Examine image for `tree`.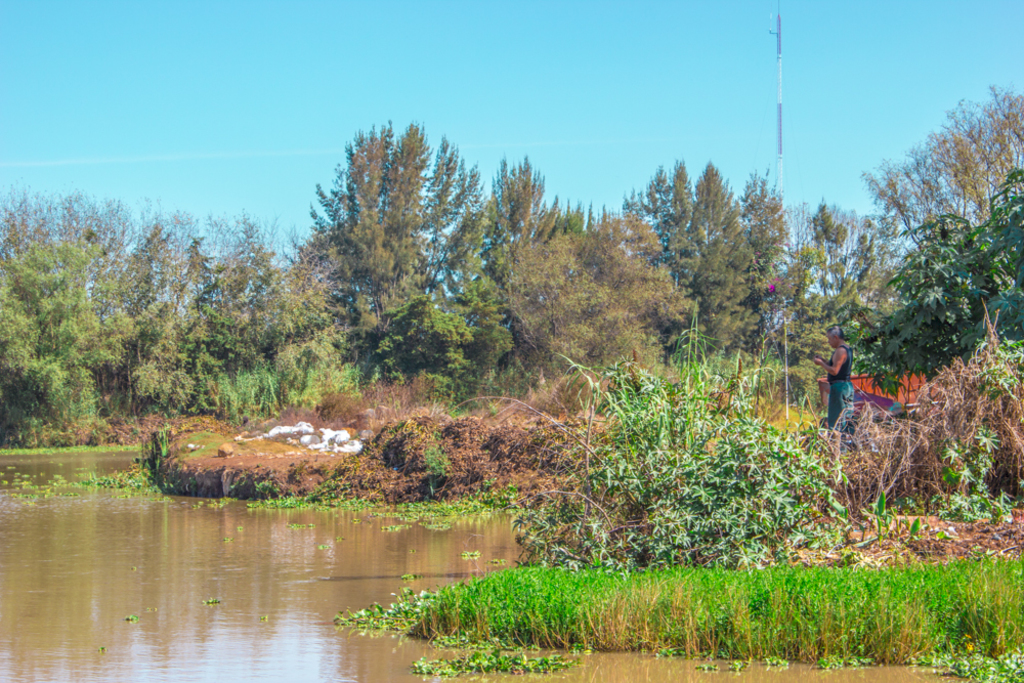
Examination result: bbox=[119, 306, 354, 416].
